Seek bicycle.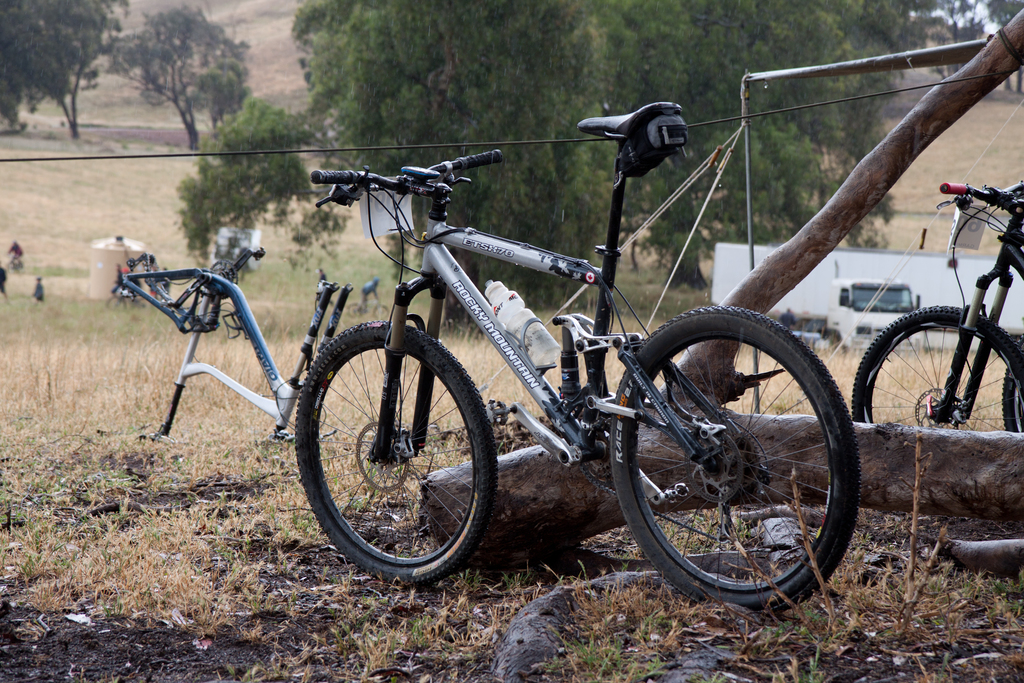
(left=6, top=255, right=24, bottom=270).
